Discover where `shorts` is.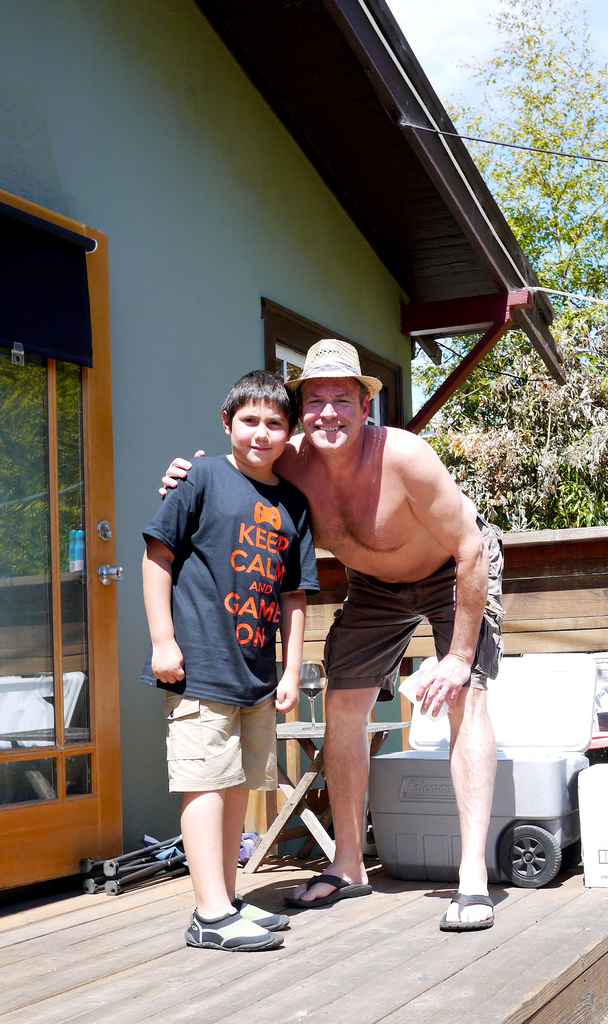
Discovered at region(319, 511, 497, 693).
